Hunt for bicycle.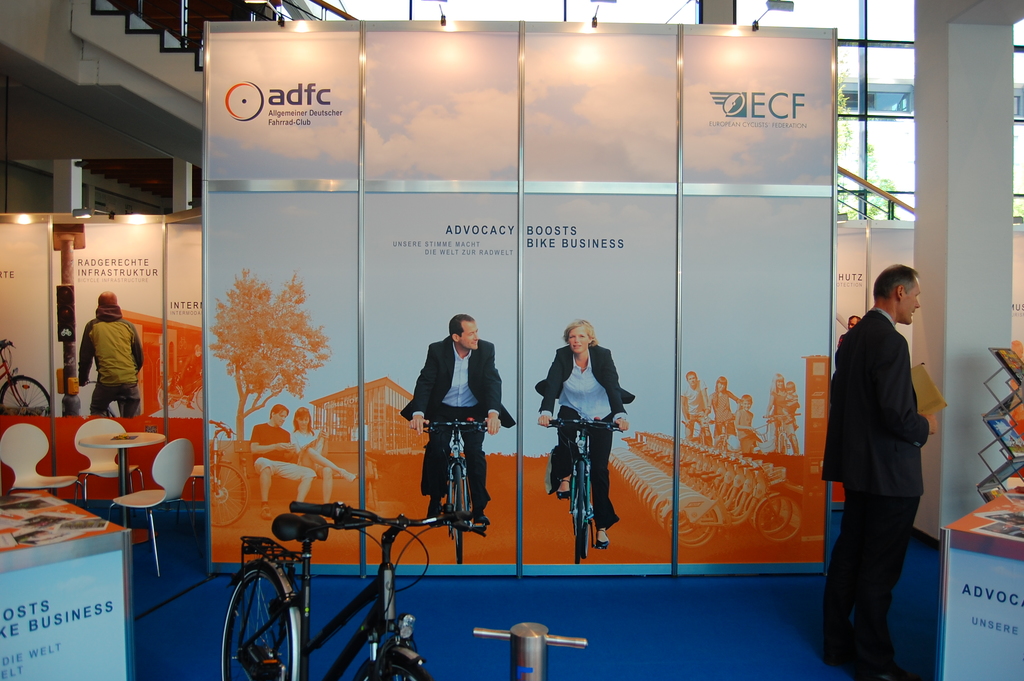
Hunted down at left=0, top=341, right=49, bottom=414.
